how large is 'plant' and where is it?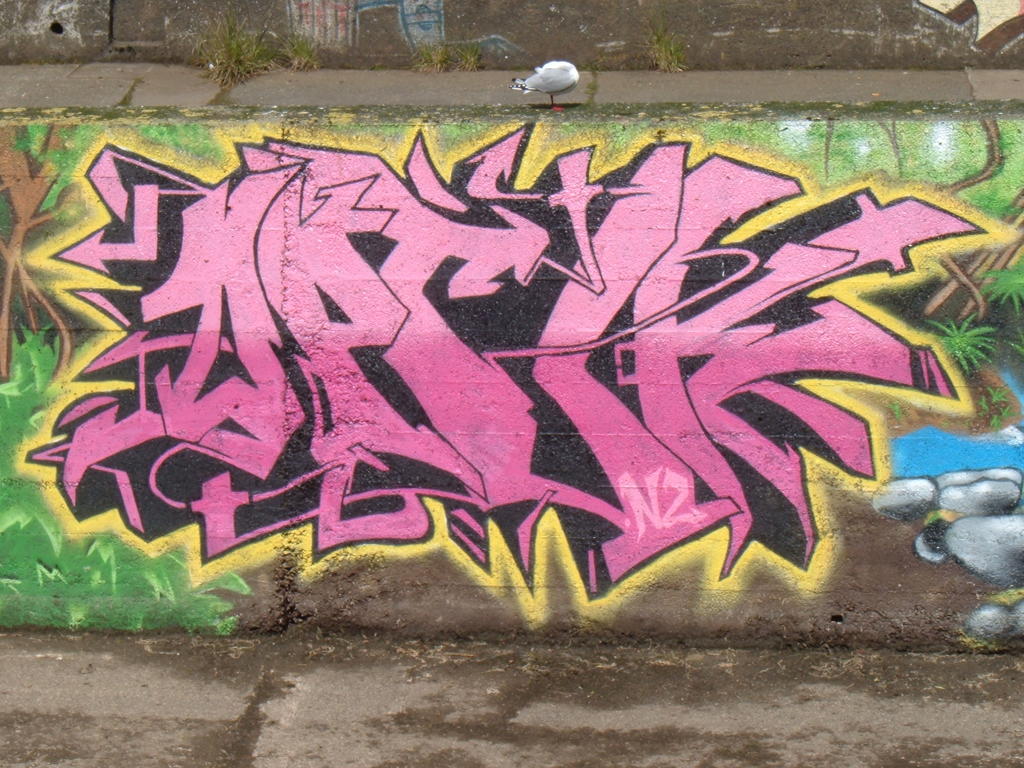
Bounding box: select_region(989, 419, 1005, 435).
